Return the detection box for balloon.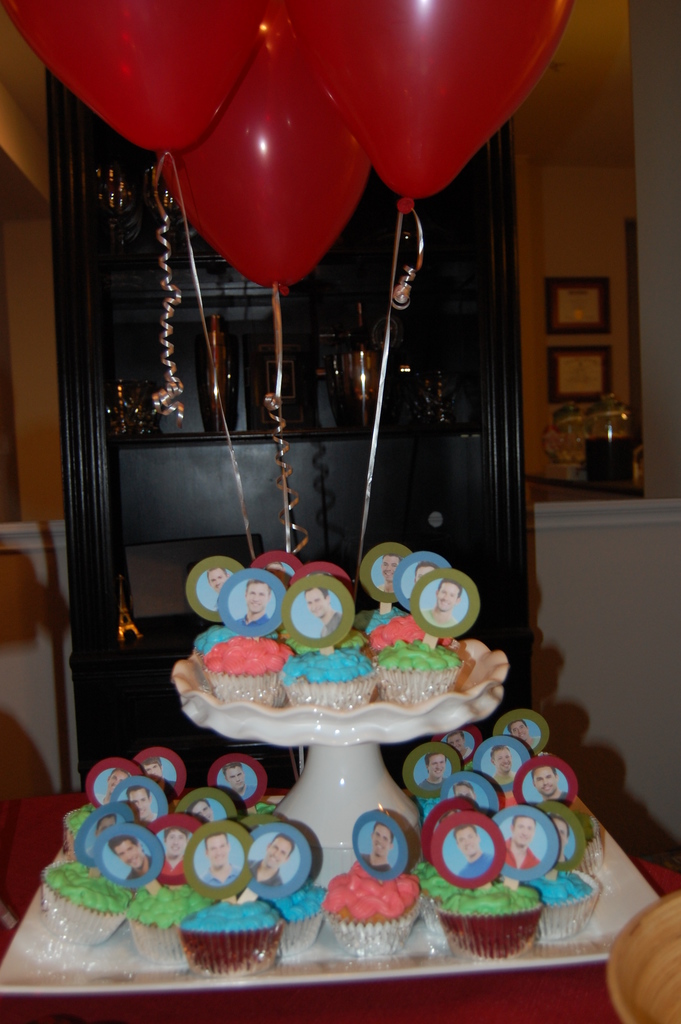
select_region(3, 0, 268, 181).
